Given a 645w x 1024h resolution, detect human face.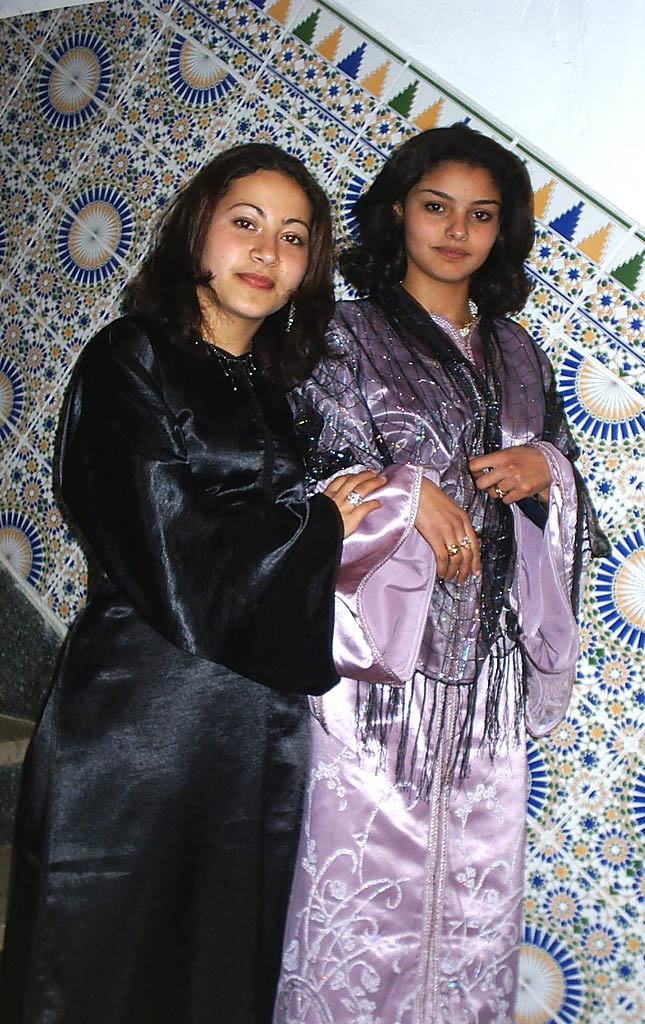
409,158,501,277.
